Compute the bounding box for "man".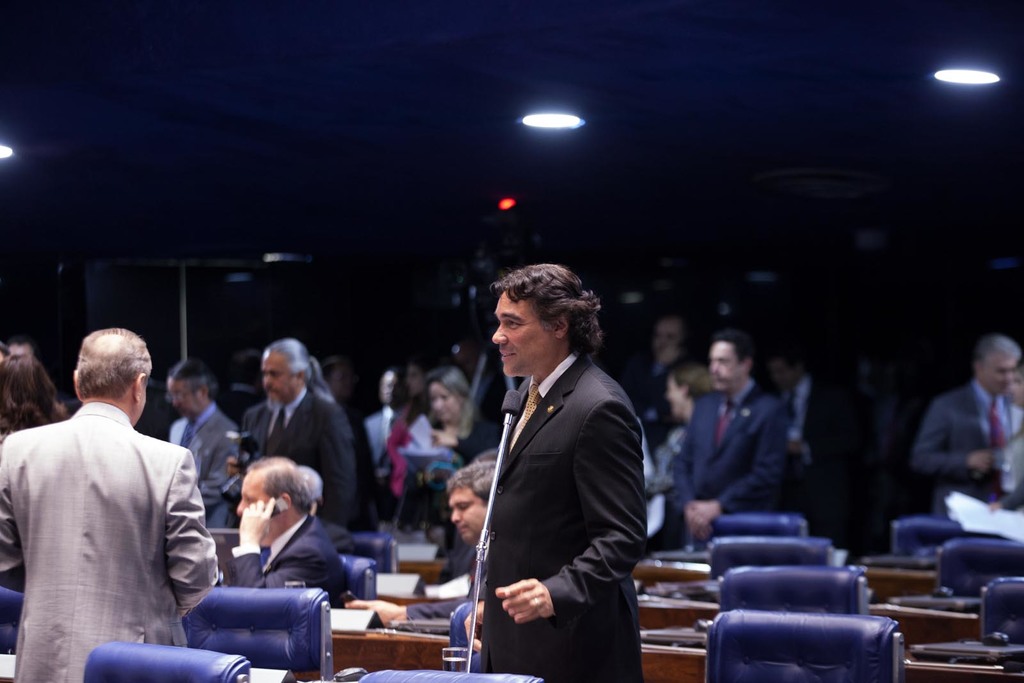
x1=300 y1=467 x2=356 y2=554.
